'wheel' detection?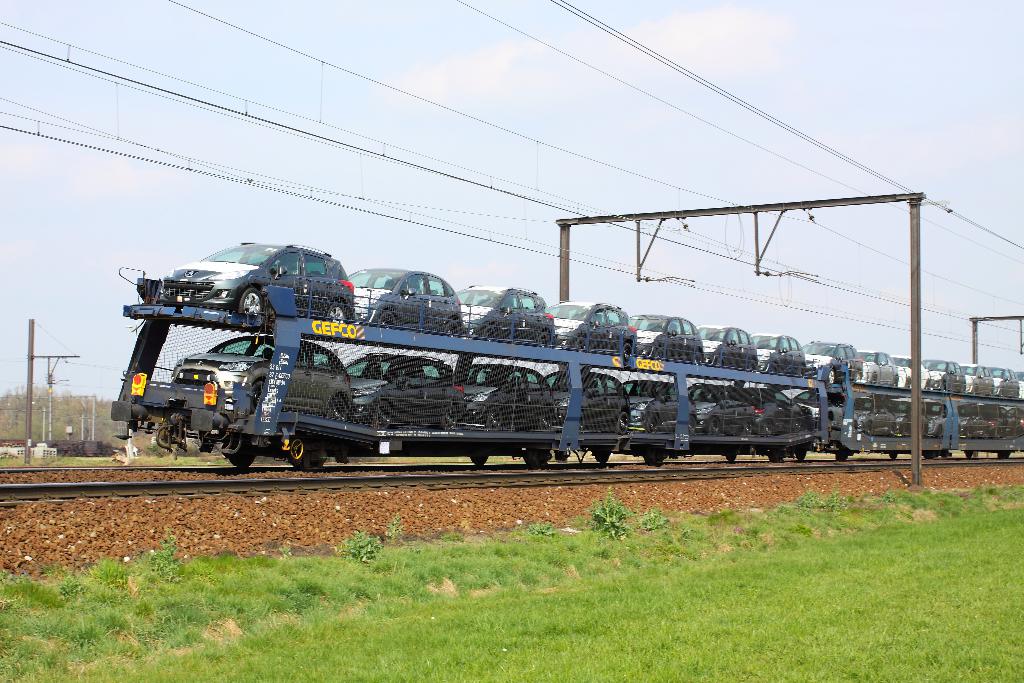
bbox=[445, 320, 459, 338]
